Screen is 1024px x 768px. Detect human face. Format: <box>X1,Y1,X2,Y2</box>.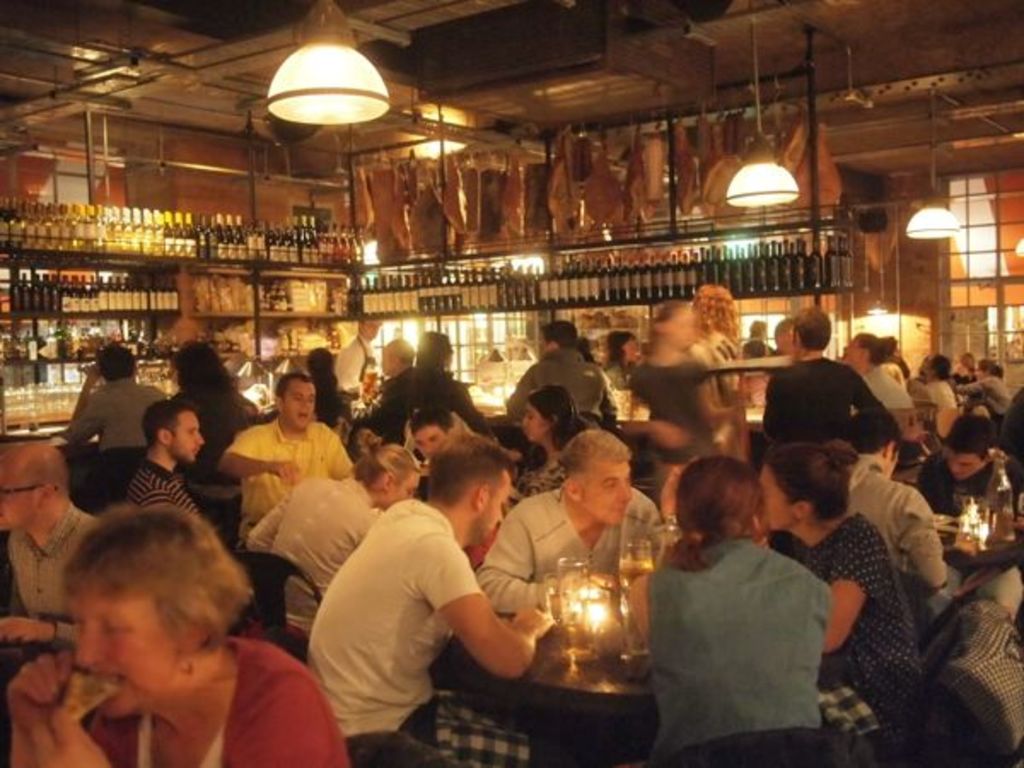
<box>753,474,799,532</box>.
